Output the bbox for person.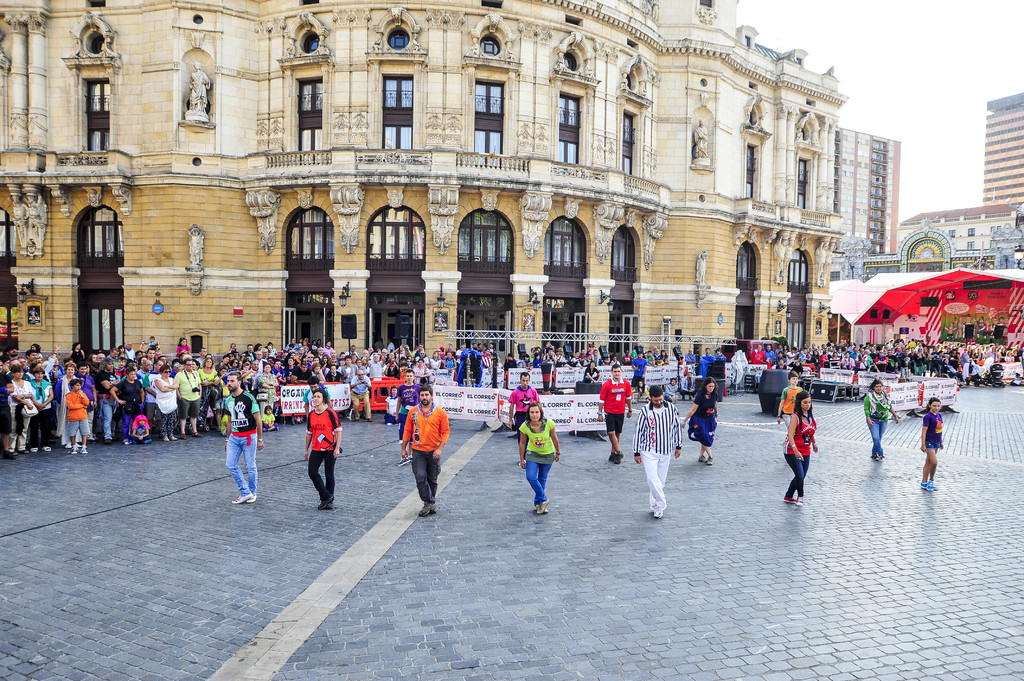
<region>351, 371, 373, 424</region>.
